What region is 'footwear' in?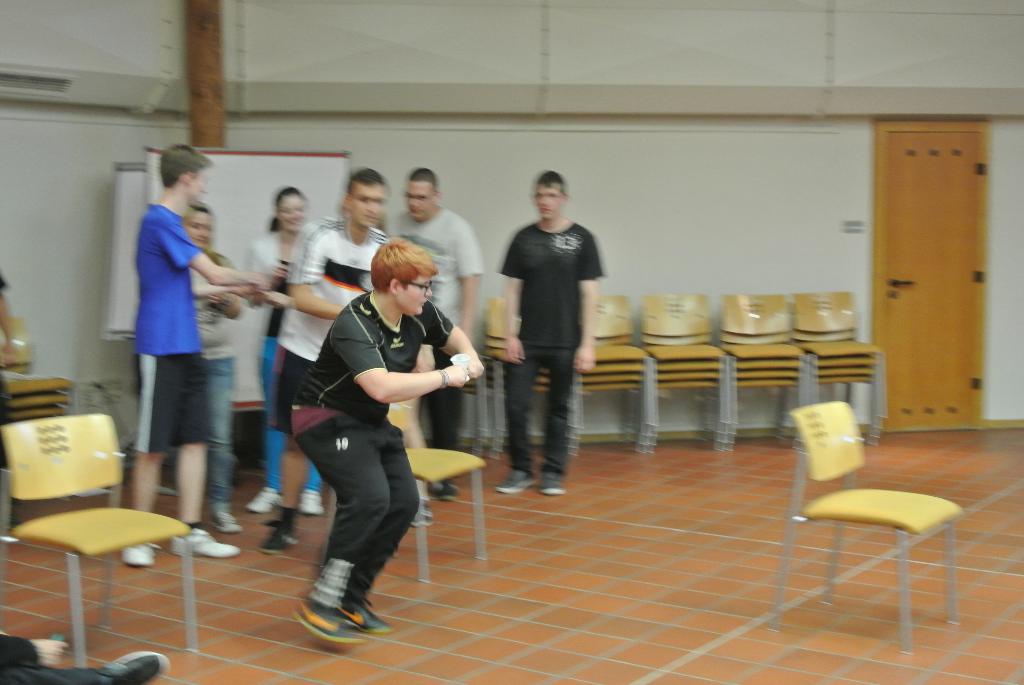
(left=170, top=527, right=236, bottom=557).
